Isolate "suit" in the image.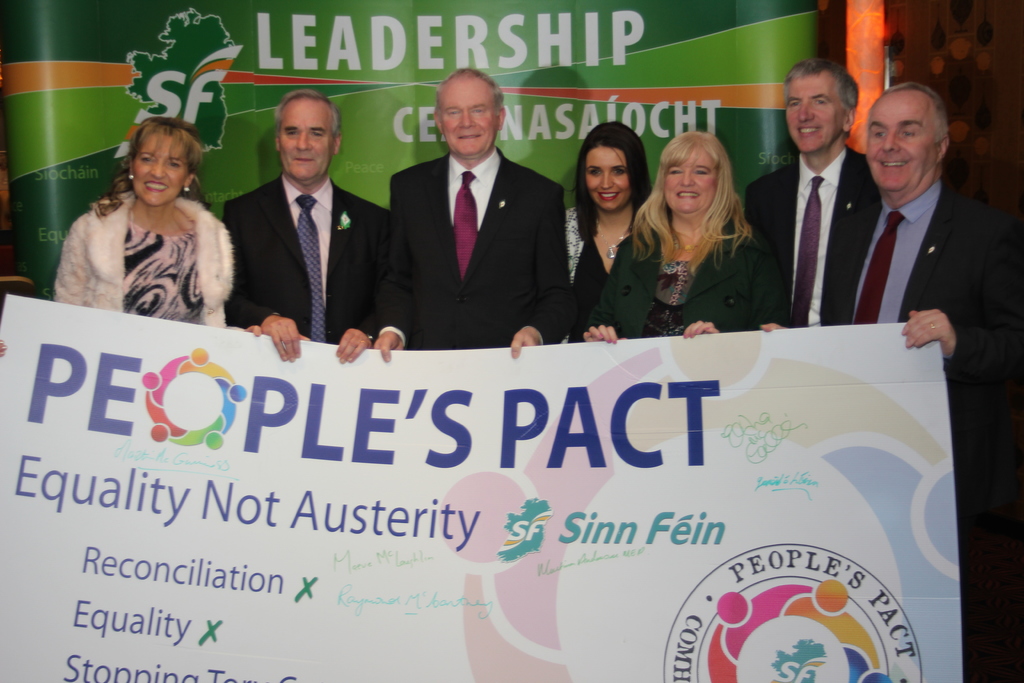
Isolated region: pyautogui.locateOnScreen(222, 174, 394, 344).
